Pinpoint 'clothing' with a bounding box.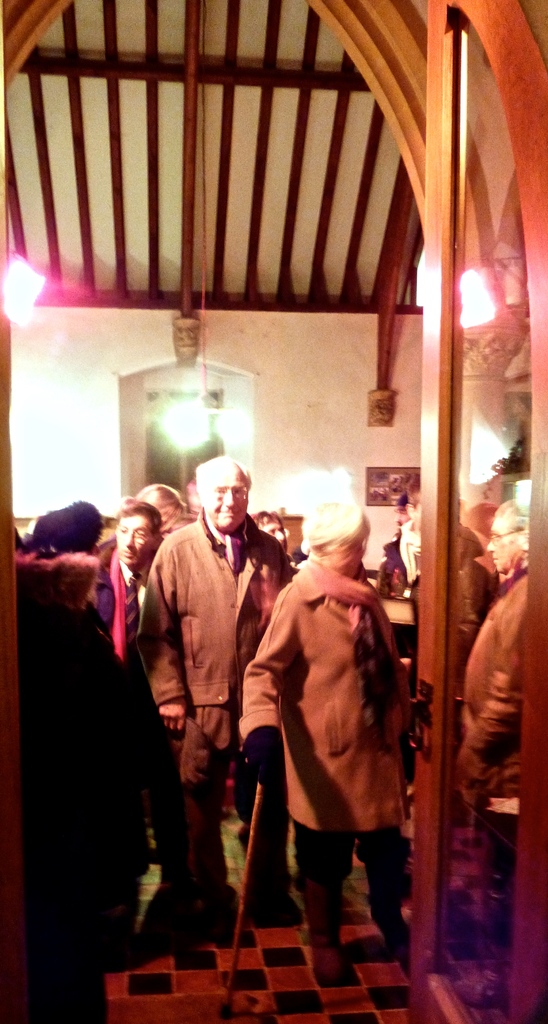
{"x1": 241, "y1": 561, "x2": 414, "y2": 942}.
